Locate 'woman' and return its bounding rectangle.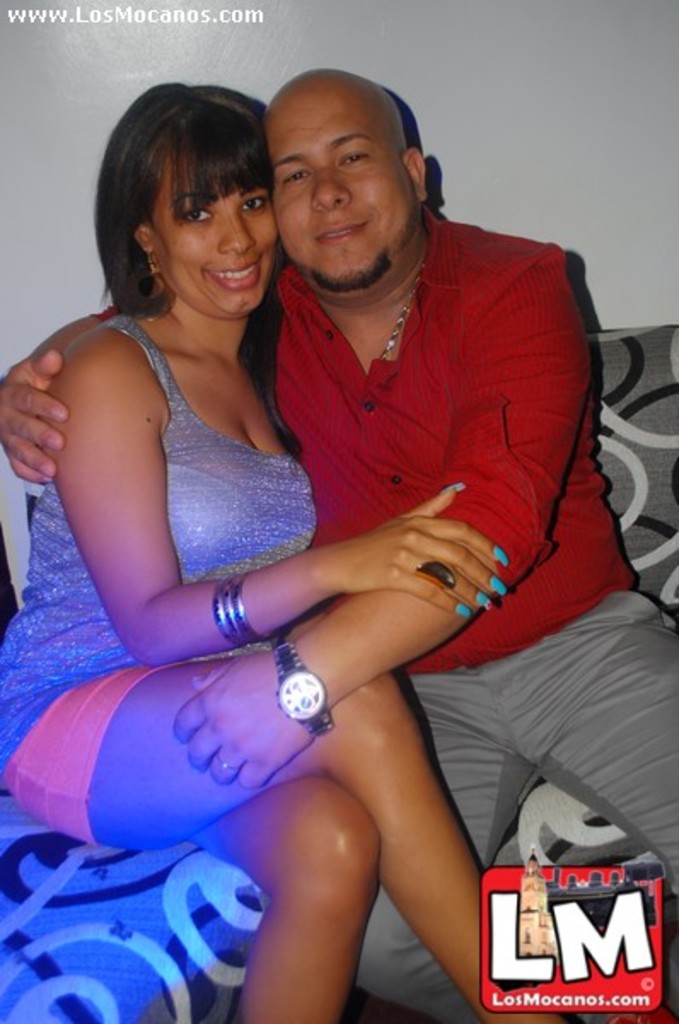
[x1=17, y1=104, x2=476, y2=1002].
